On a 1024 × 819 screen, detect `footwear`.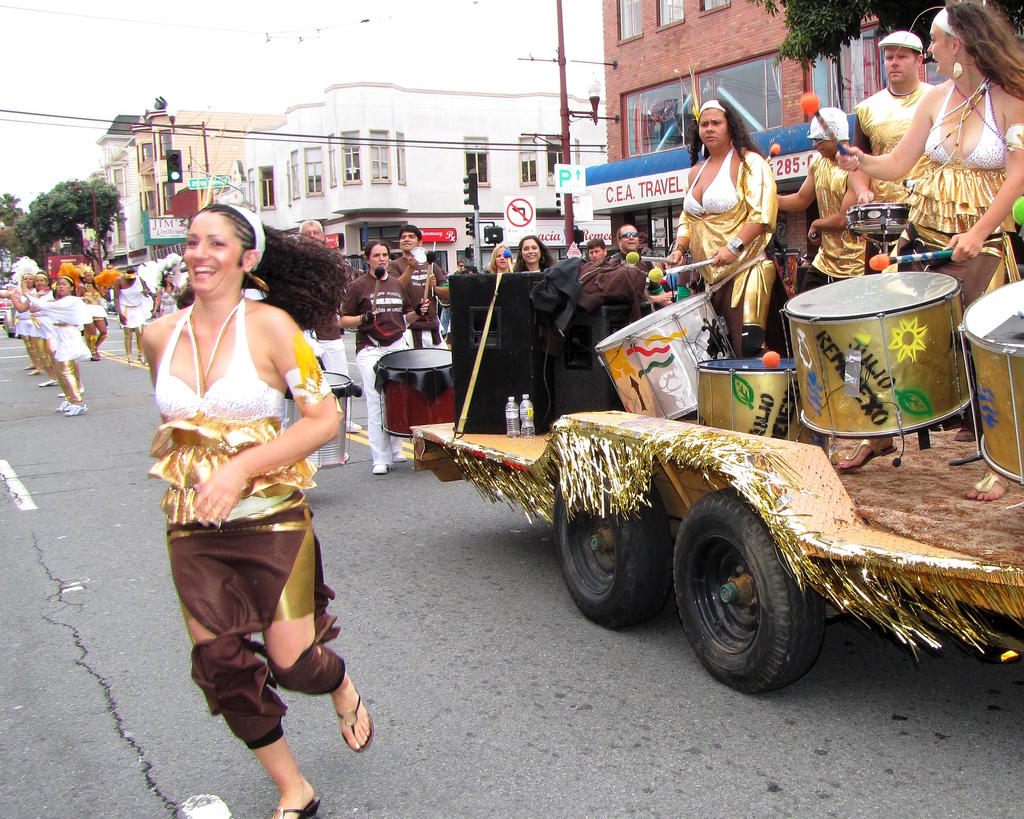
l=389, t=449, r=409, b=463.
